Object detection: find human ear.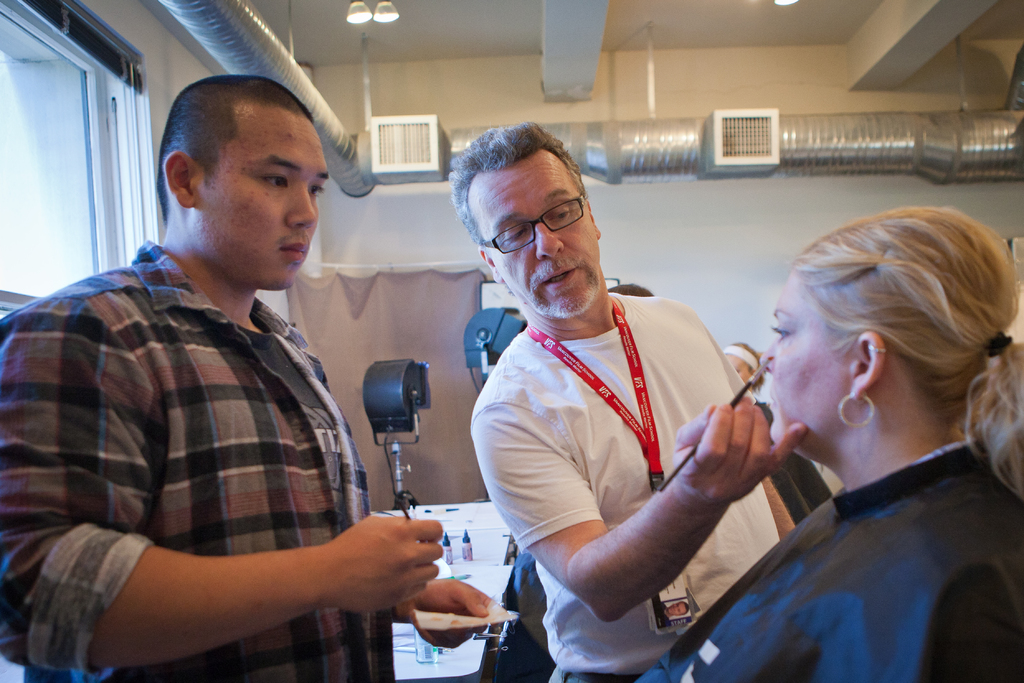
(x1=163, y1=150, x2=197, y2=211).
